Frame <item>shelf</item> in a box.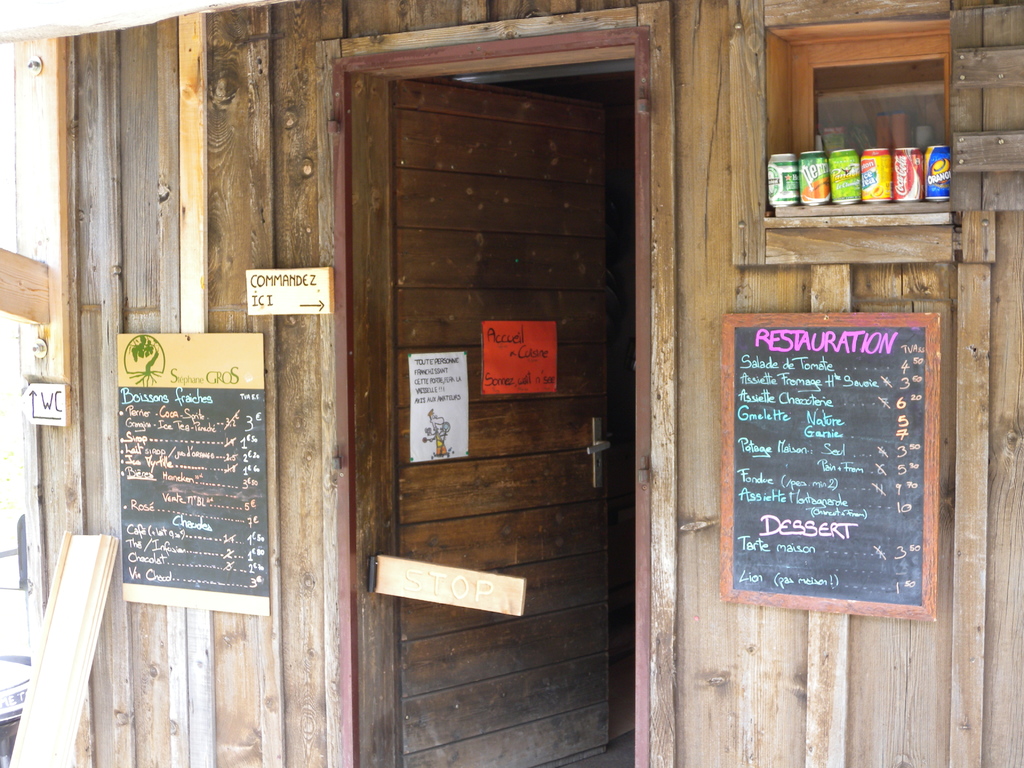
(771, 192, 965, 236).
